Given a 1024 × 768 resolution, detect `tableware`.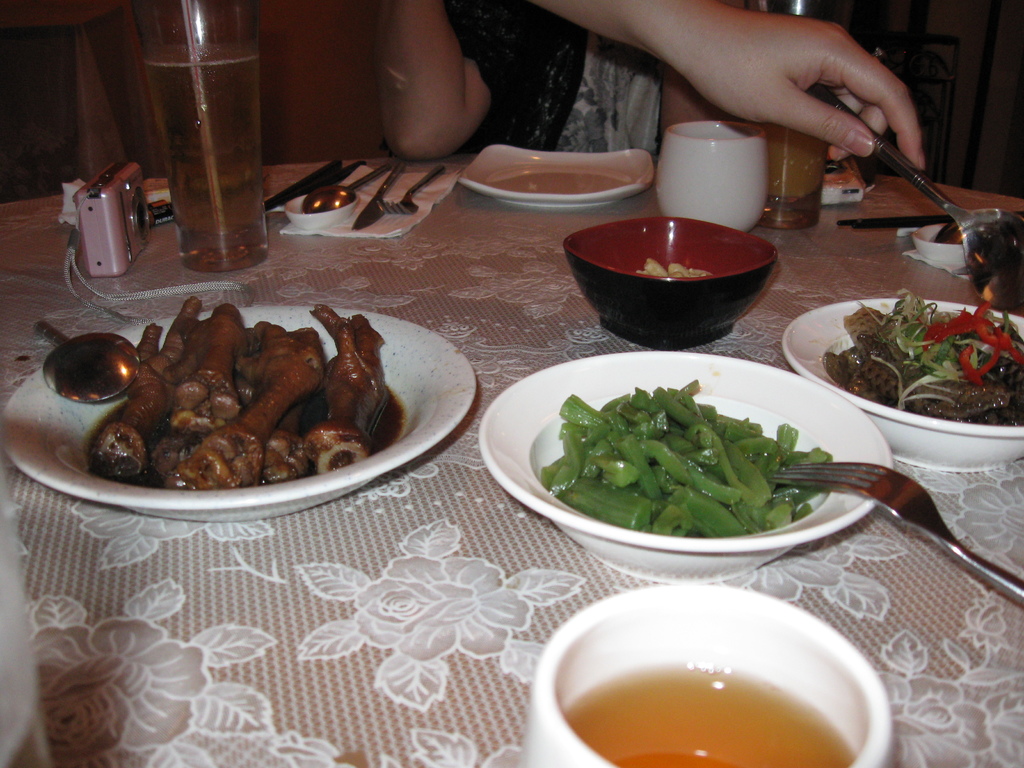
(30, 322, 139, 401).
